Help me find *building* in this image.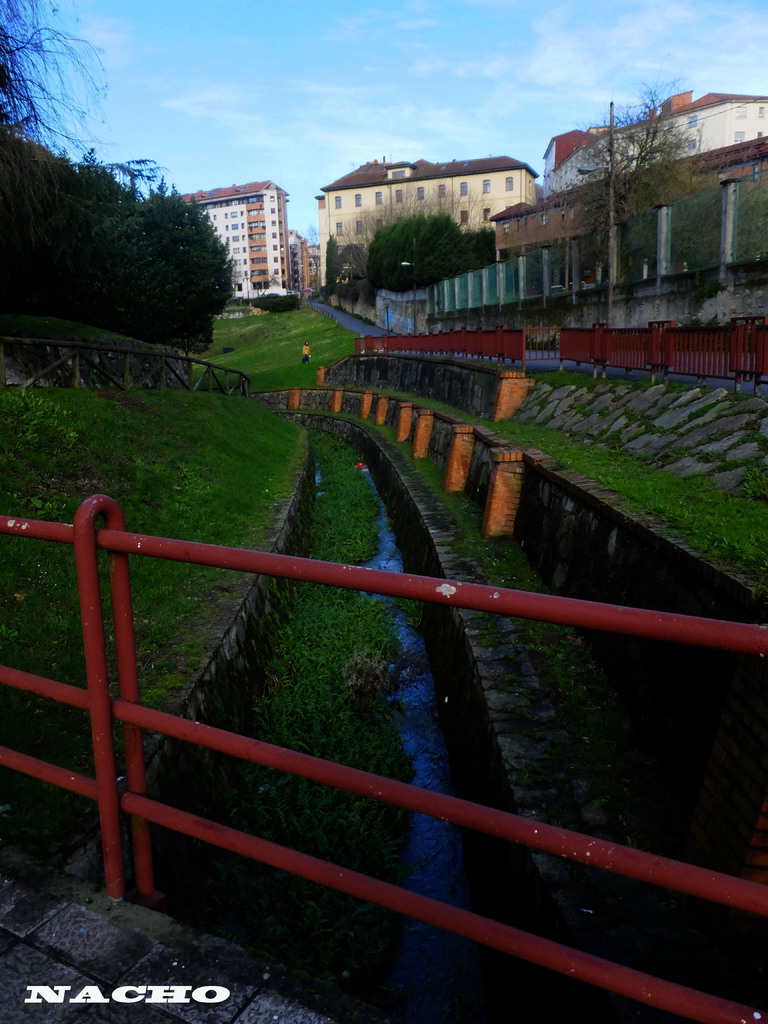
Found it: bbox(541, 90, 767, 202).
